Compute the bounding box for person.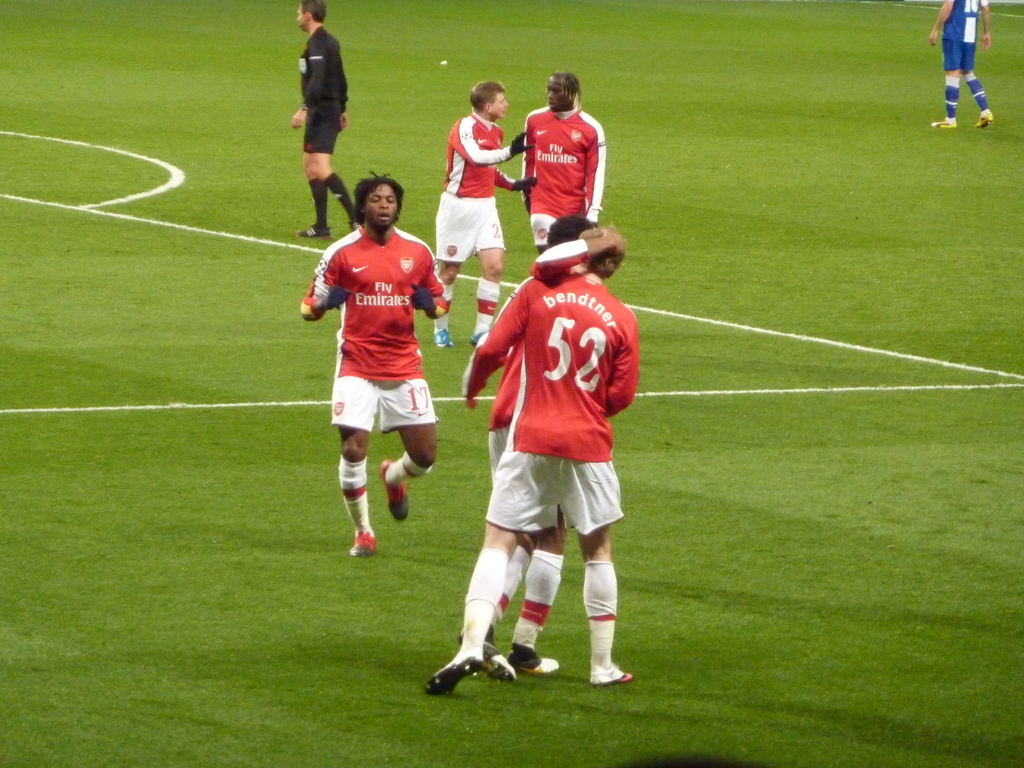
296:170:451:560.
